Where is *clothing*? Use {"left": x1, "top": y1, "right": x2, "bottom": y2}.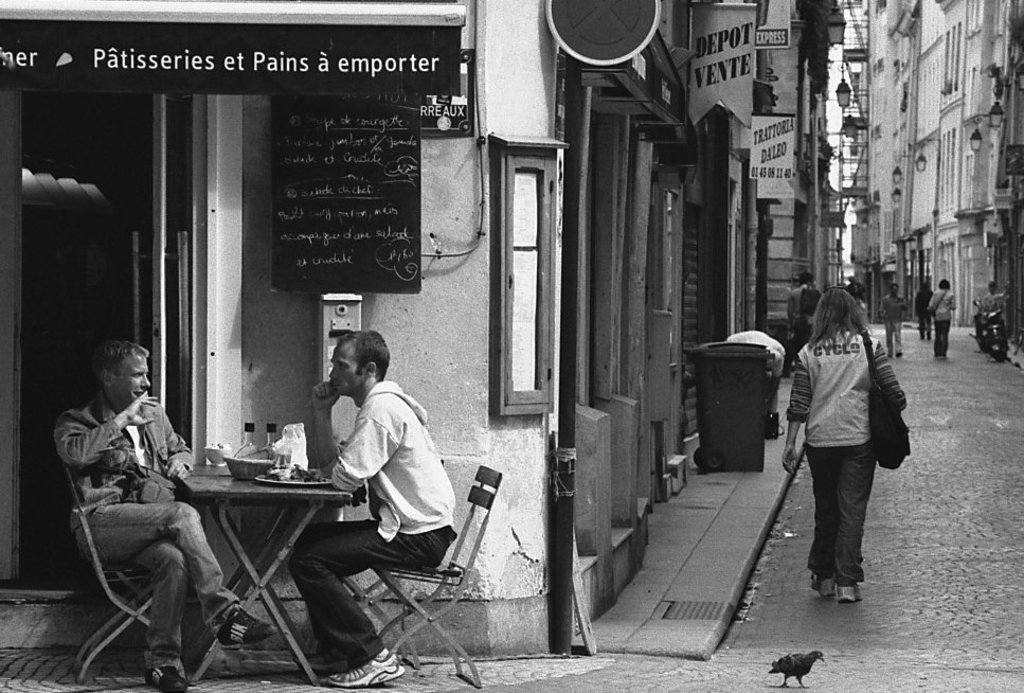
{"left": 777, "top": 314, "right": 911, "bottom": 582}.
